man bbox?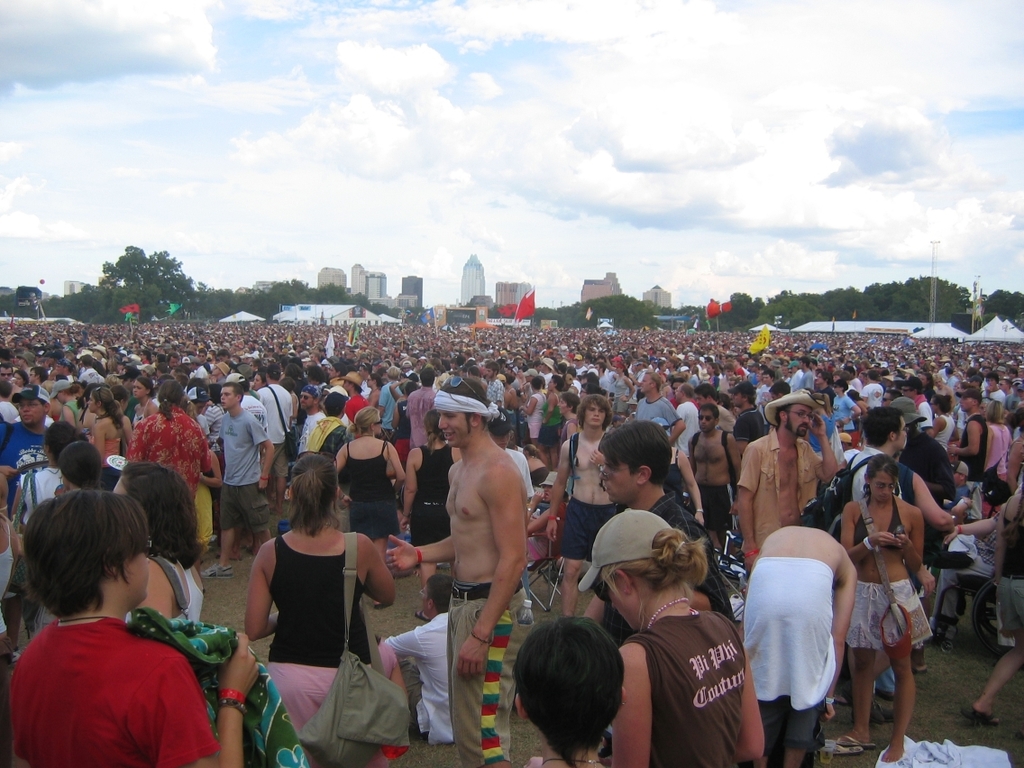
Rect(689, 379, 727, 430)
